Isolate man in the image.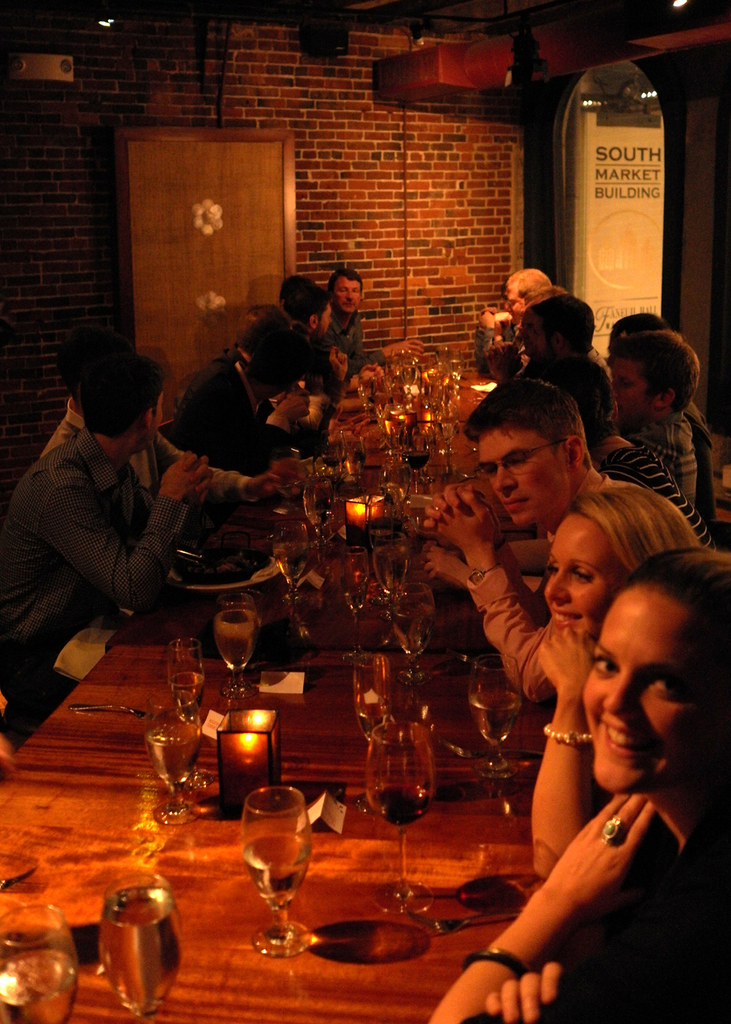
Isolated region: [x1=30, y1=322, x2=284, y2=548].
